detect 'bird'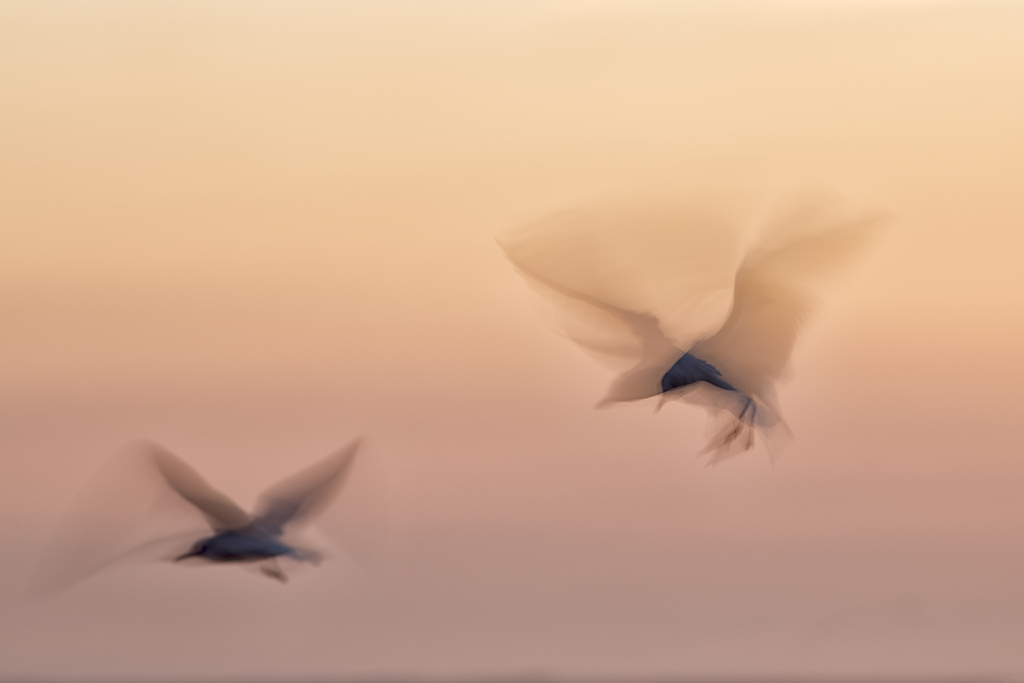
BBox(489, 215, 897, 463)
